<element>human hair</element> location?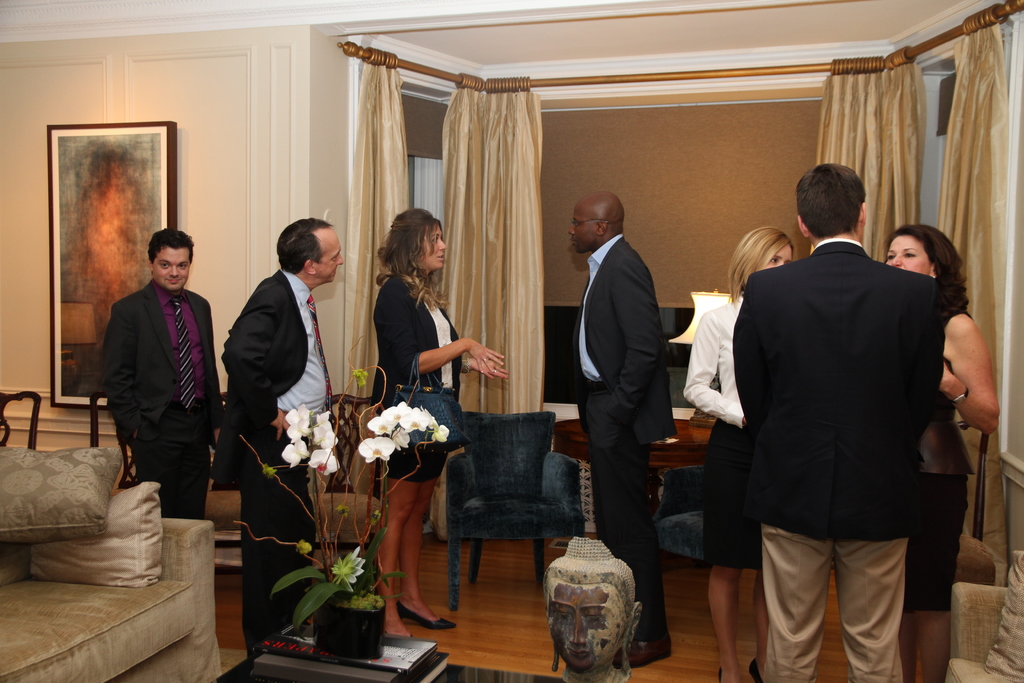
l=792, t=164, r=867, b=239
